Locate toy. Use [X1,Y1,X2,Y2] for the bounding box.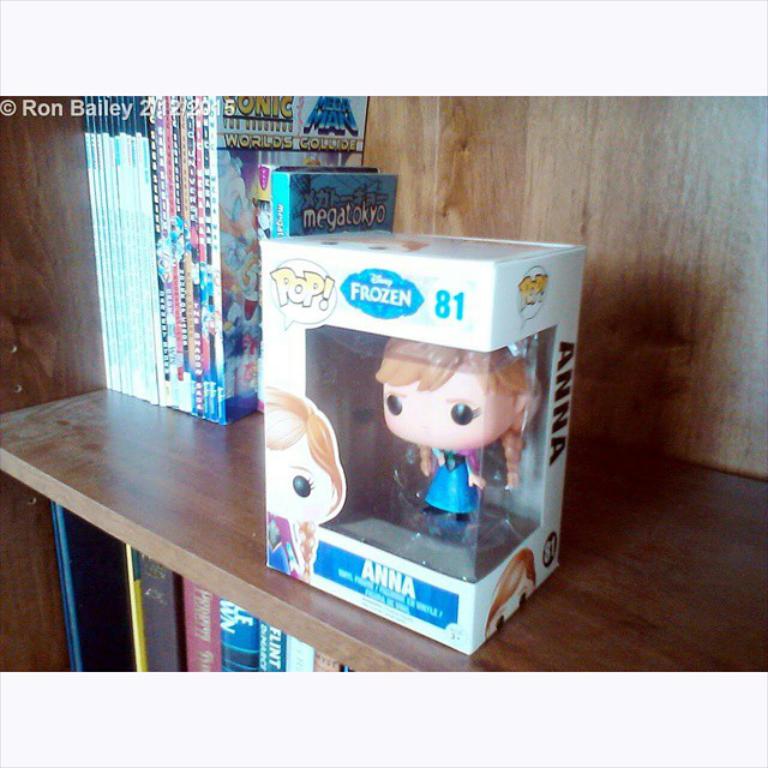
[352,329,544,508].
